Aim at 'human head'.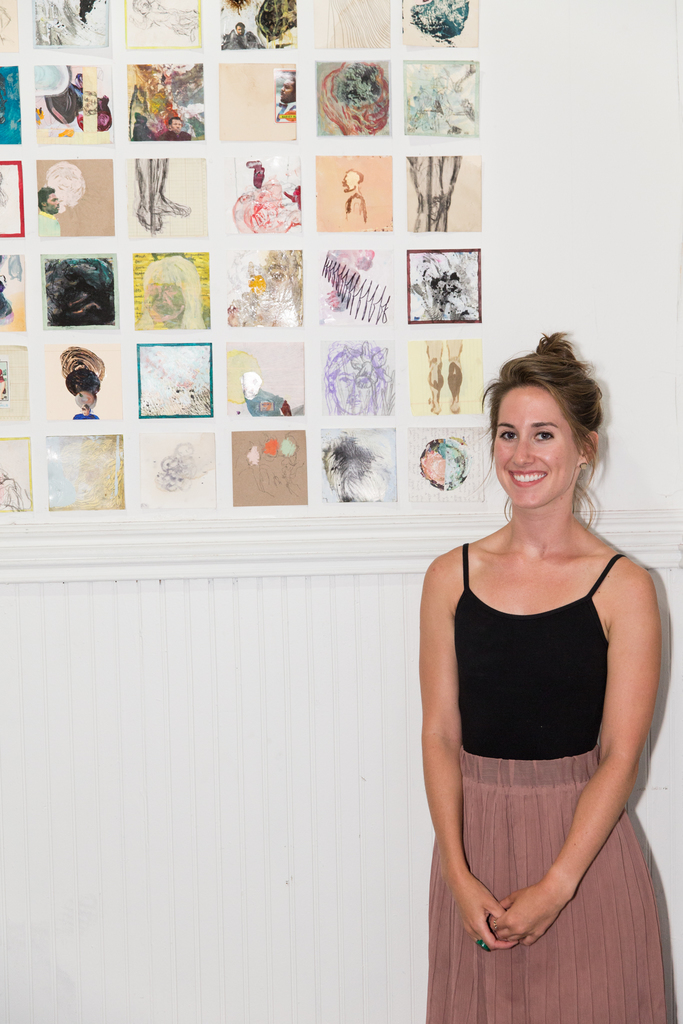
Aimed at BBox(34, 181, 62, 214).
